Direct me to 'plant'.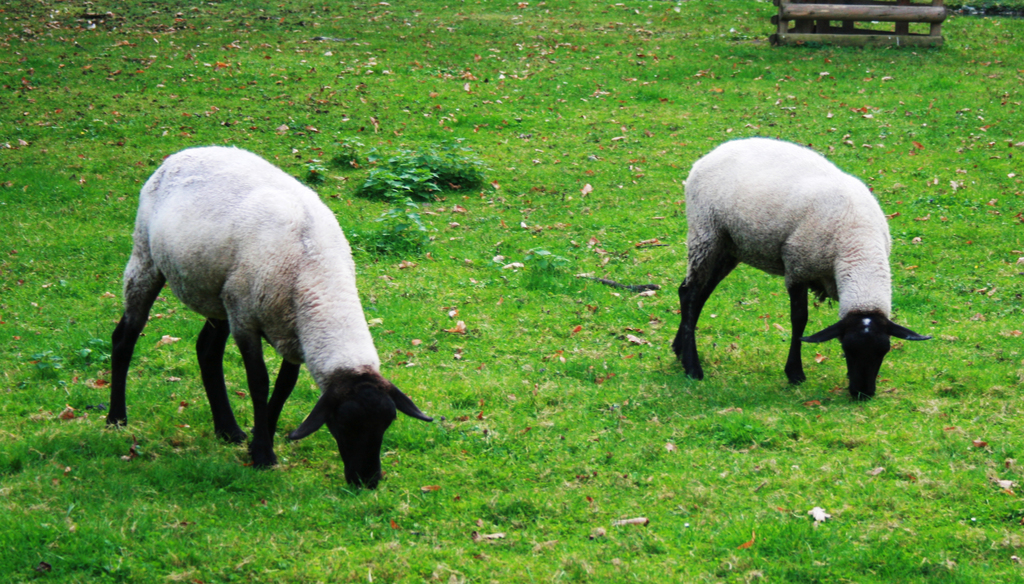
Direction: region(358, 144, 483, 204).
